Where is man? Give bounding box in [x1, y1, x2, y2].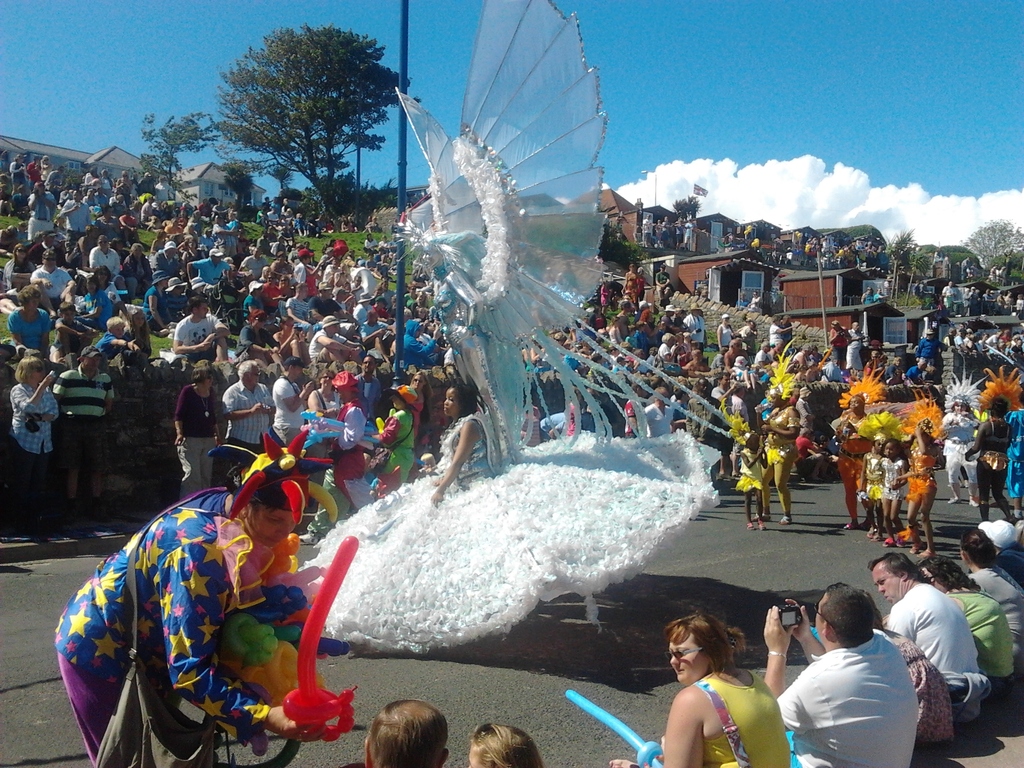
[239, 246, 269, 280].
